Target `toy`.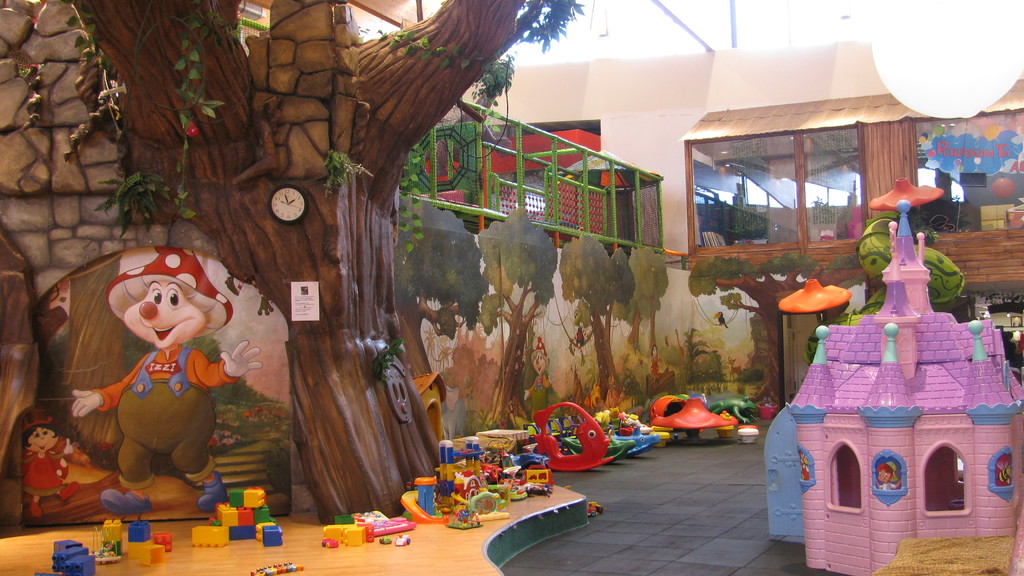
Target region: bbox=(49, 538, 79, 551).
